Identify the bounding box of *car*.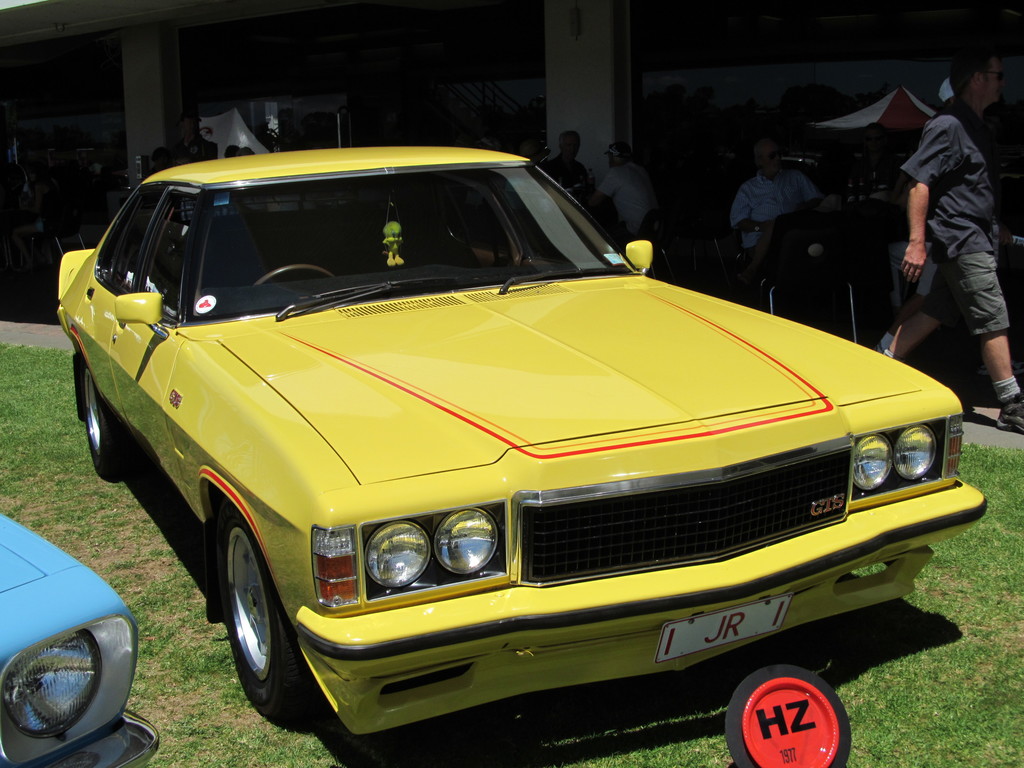
detection(0, 511, 157, 767).
